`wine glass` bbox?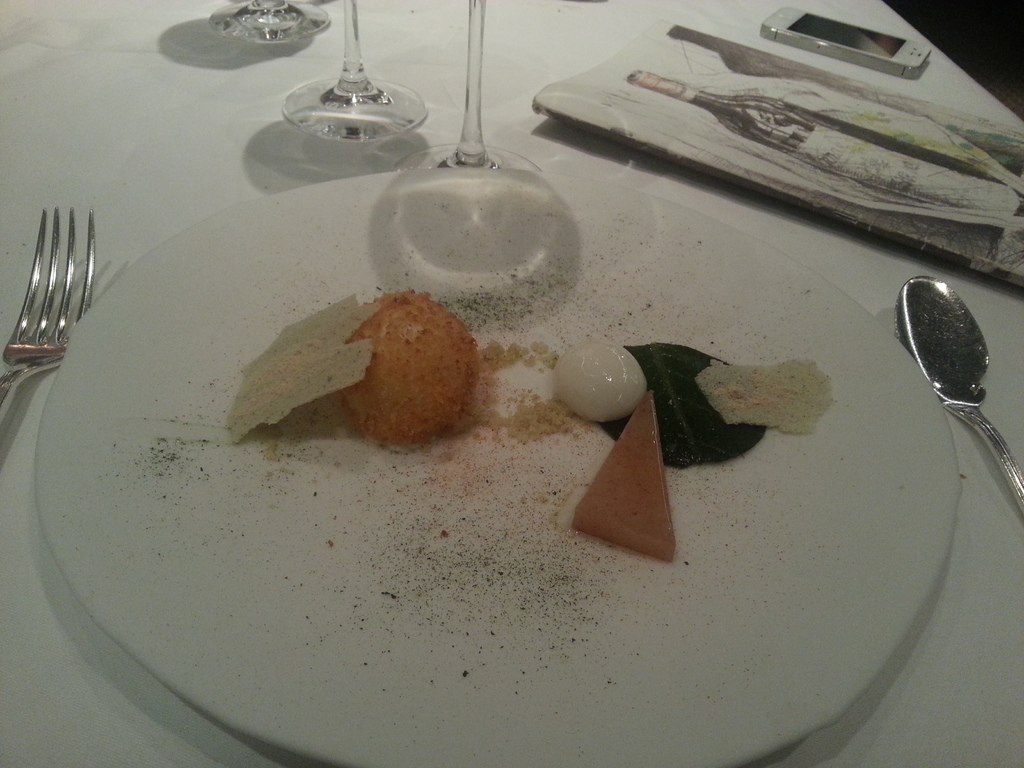
405/0/533/177
